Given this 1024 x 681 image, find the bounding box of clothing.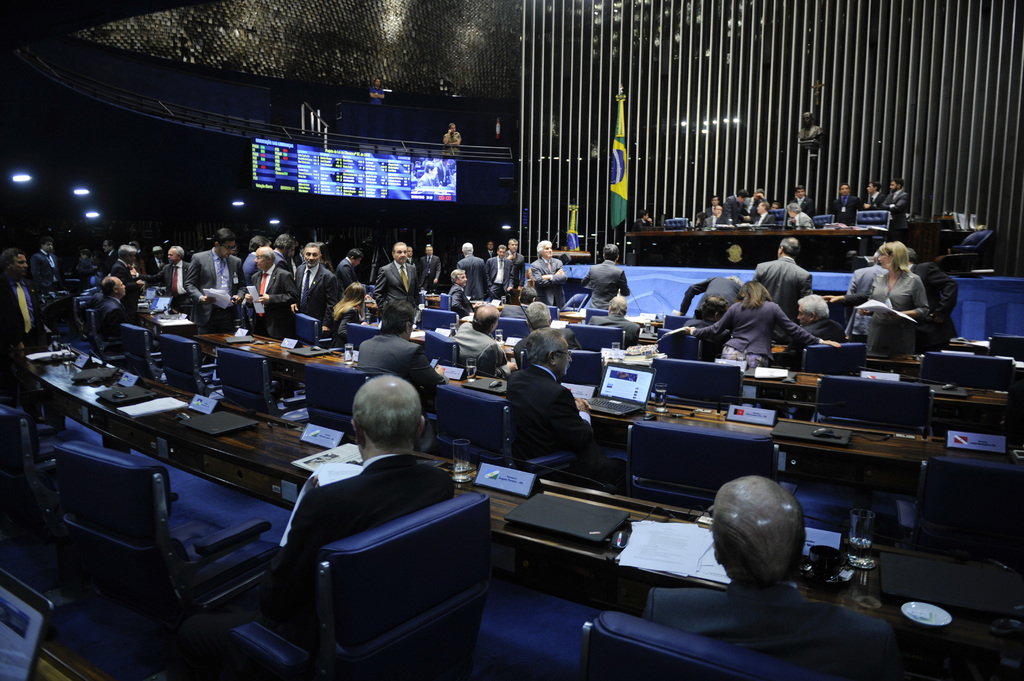
(134,257,192,315).
